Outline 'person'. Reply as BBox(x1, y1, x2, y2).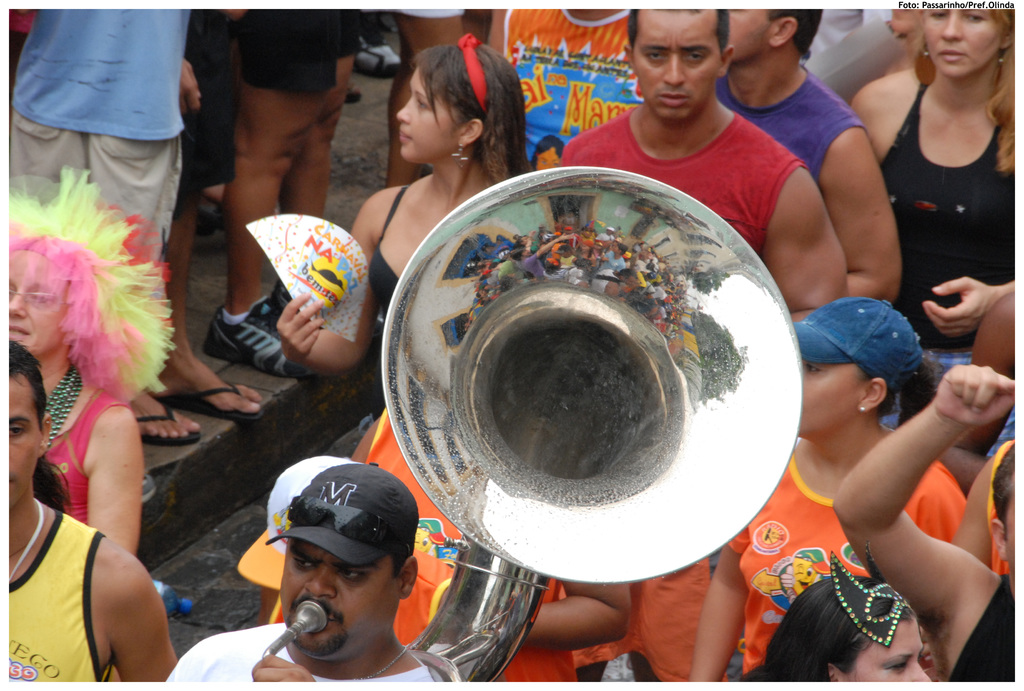
BBox(741, 559, 940, 690).
